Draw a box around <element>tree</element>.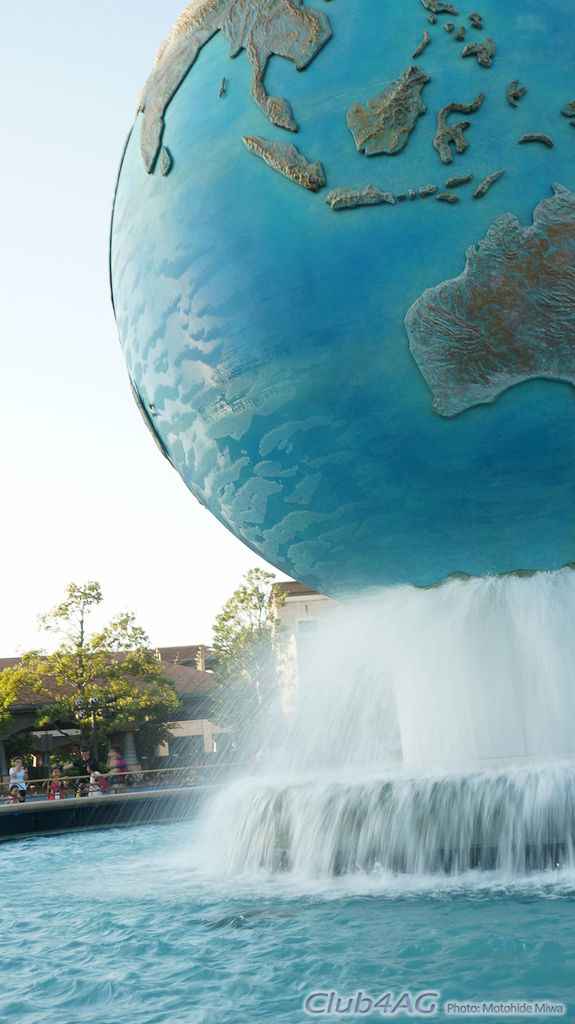
bbox=[188, 554, 290, 765].
